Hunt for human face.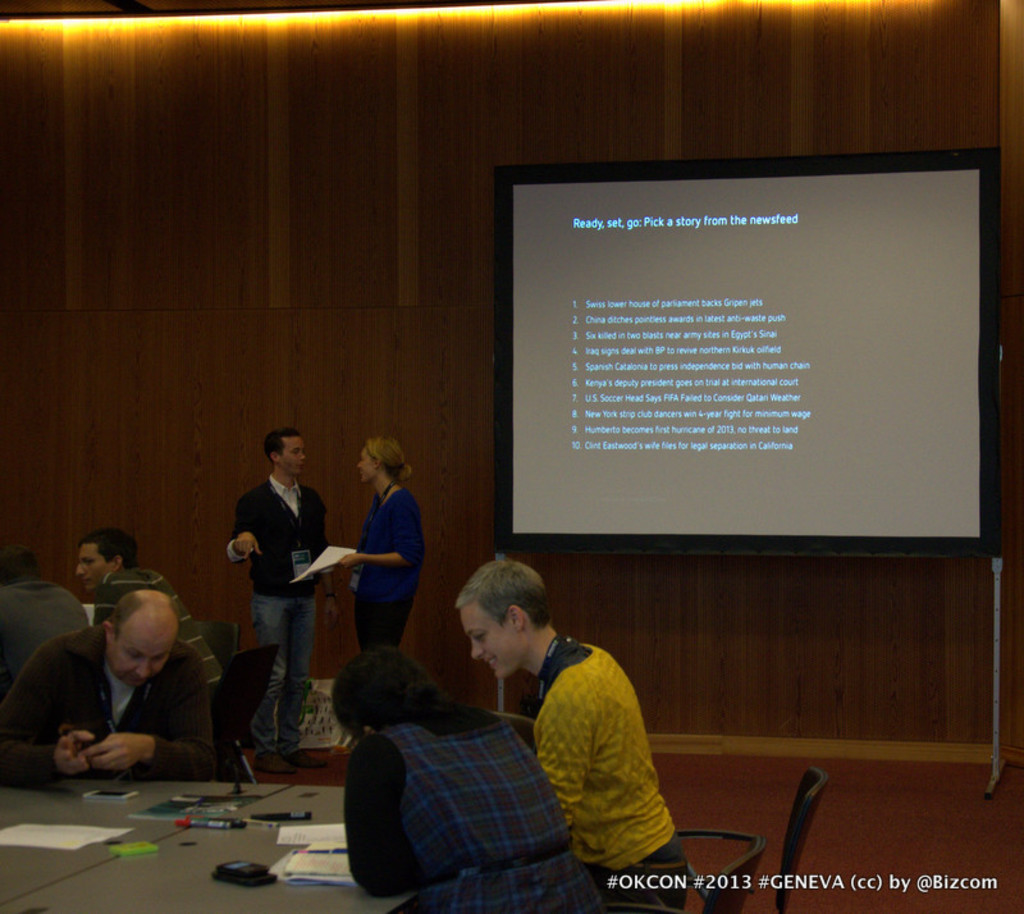
Hunted down at crop(454, 599, 512, 681).
